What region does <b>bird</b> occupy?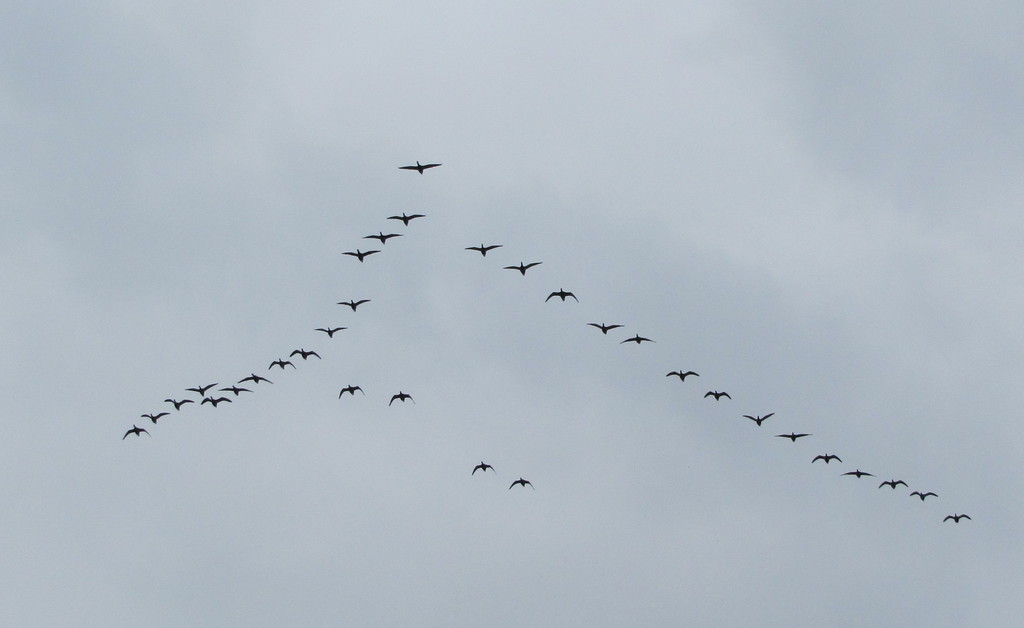
(left=945, top=511, right=974, bottom=523).
